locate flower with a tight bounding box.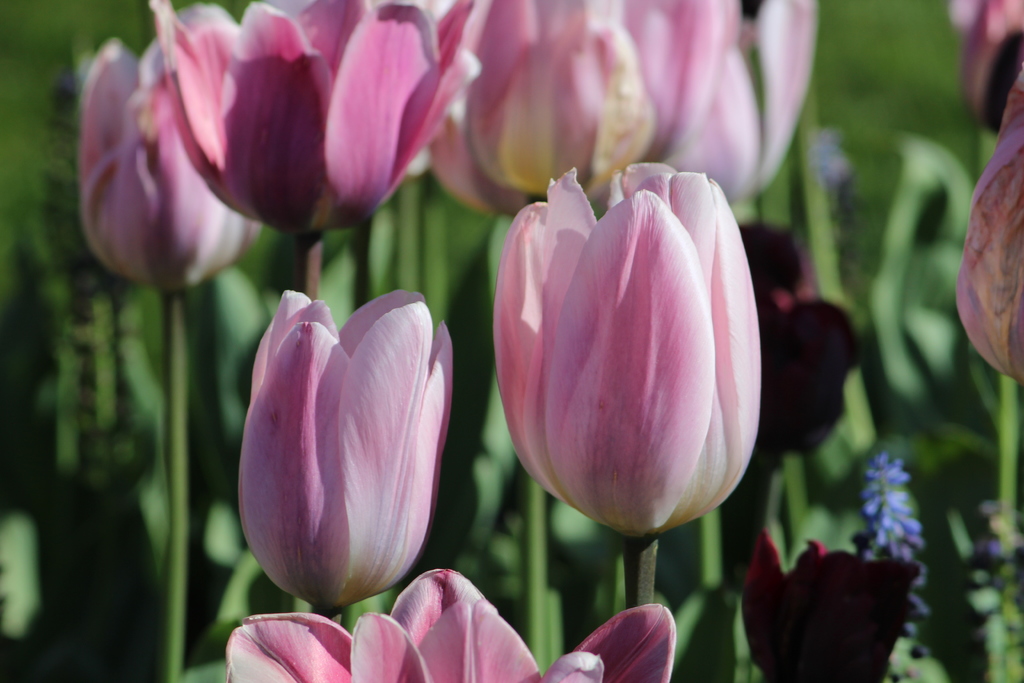
474/154/790/562.
